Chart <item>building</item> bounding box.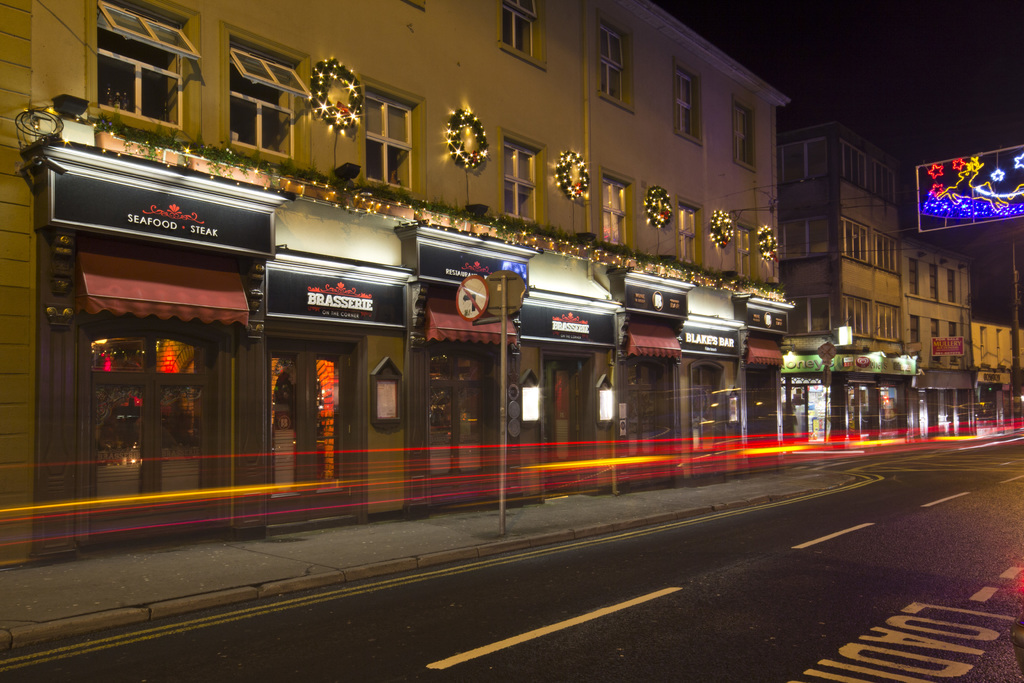
Charted: rect(779, 122, 902, 442).
